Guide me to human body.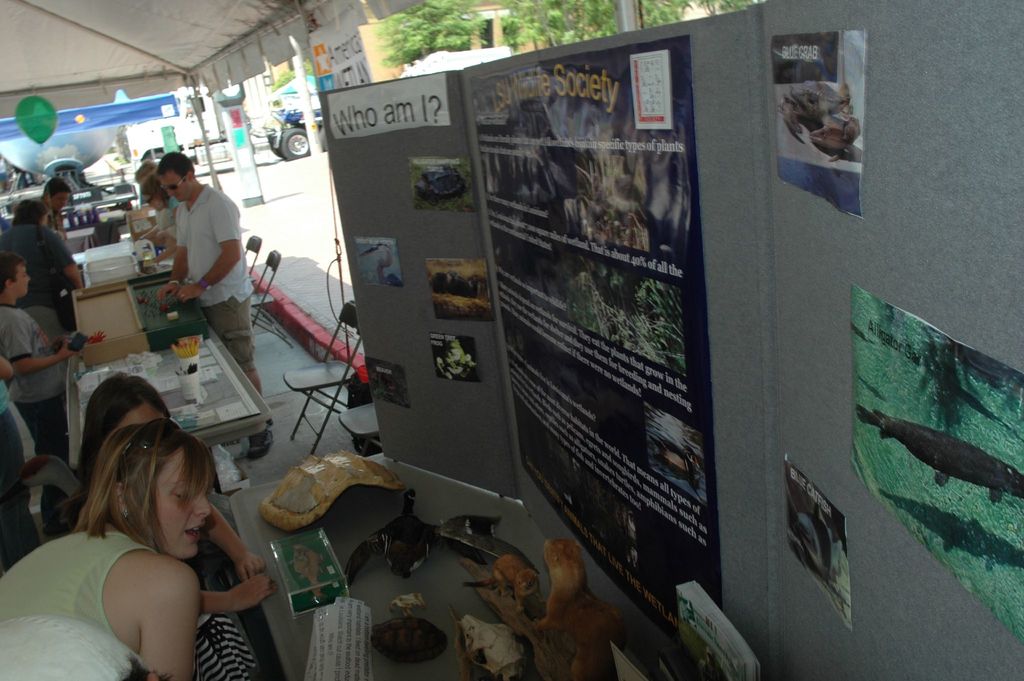
Guidance: [0,245,76,456].
